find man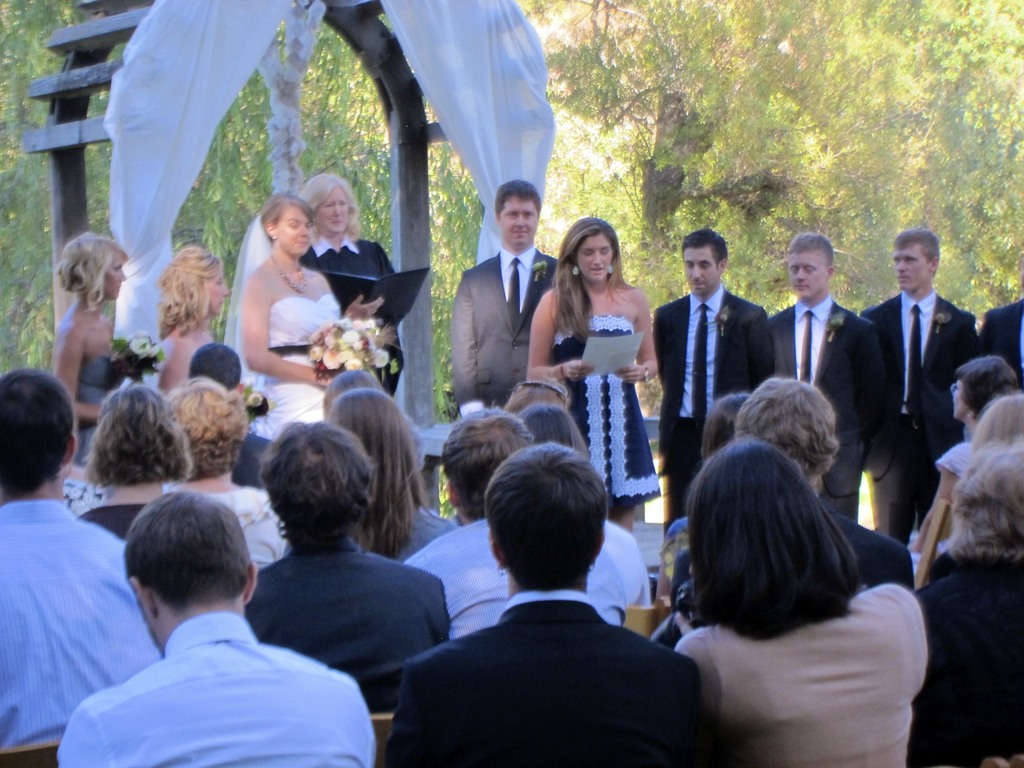
{"x1": 378, "y1": 440, "x2": 707, "y2": 767}
